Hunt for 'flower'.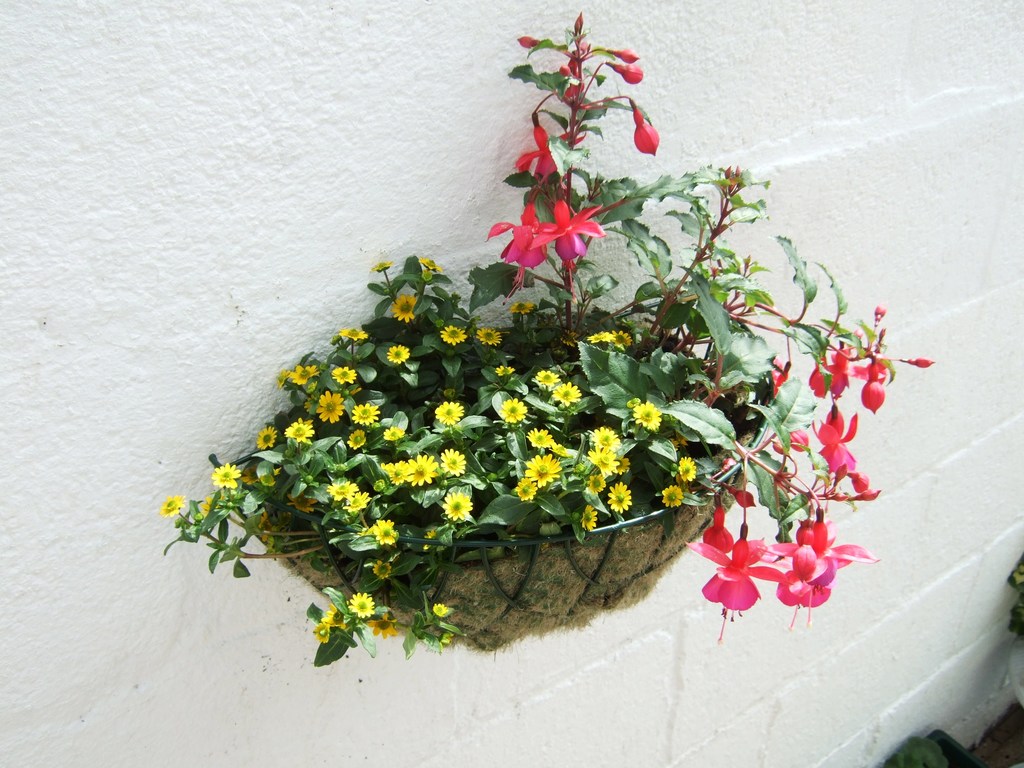
Hunted down at x1=630, y1=397, x2=661, y2=433.
